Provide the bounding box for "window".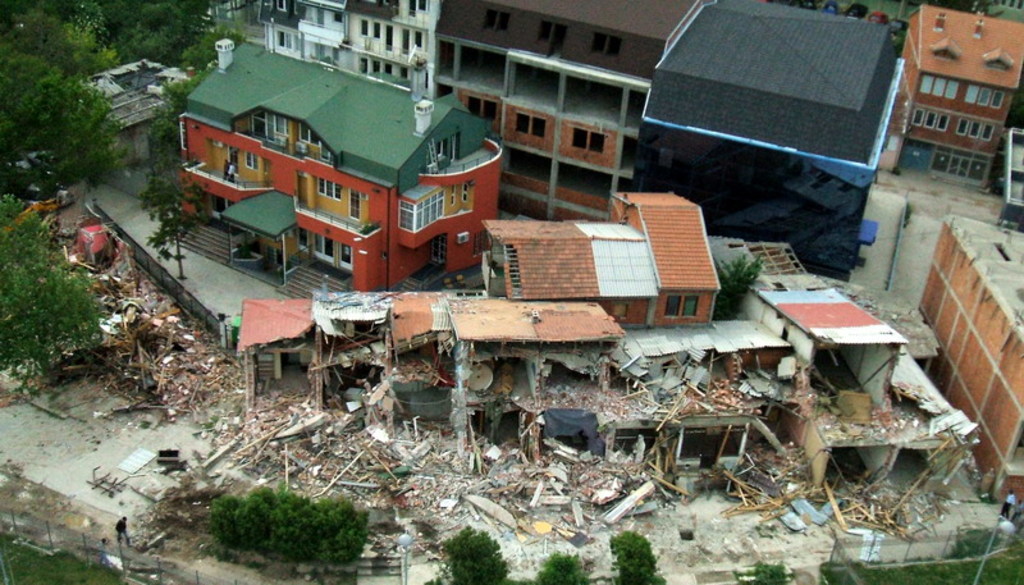
<region>961, 118, 988, 140</region>.
